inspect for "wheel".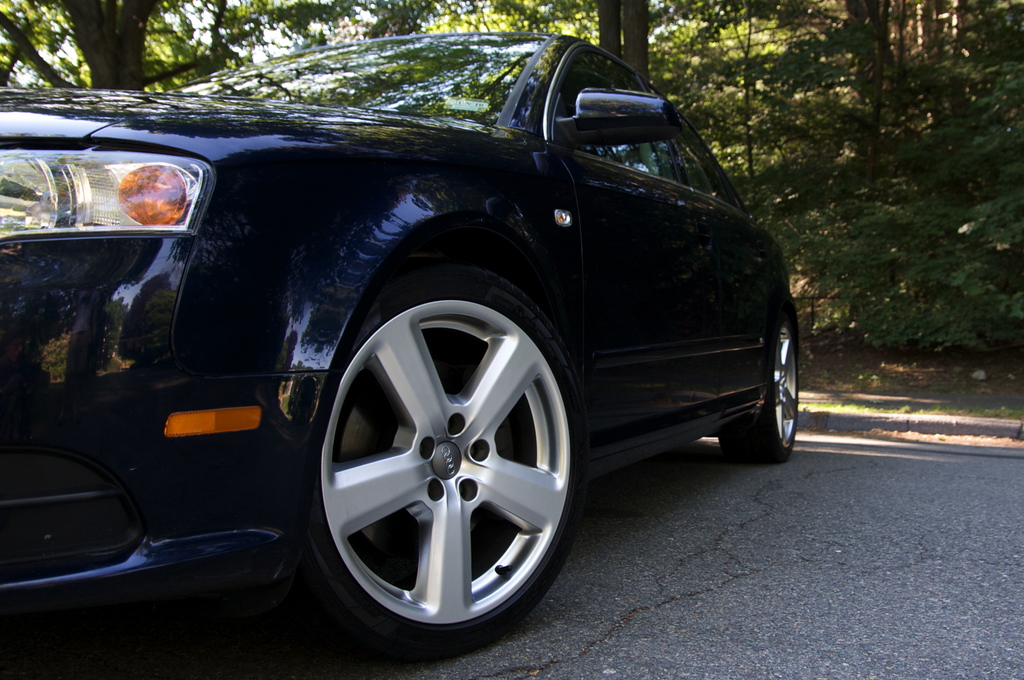
Inspection: bbox(288, 267, 581, 656).
